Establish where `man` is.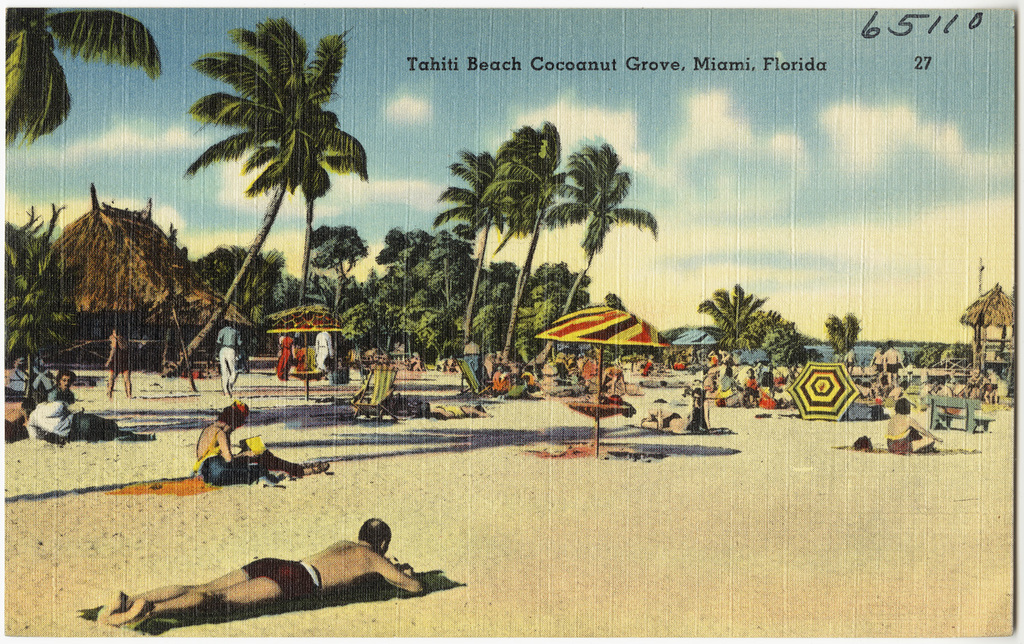
Established at [25,387,156,441].
